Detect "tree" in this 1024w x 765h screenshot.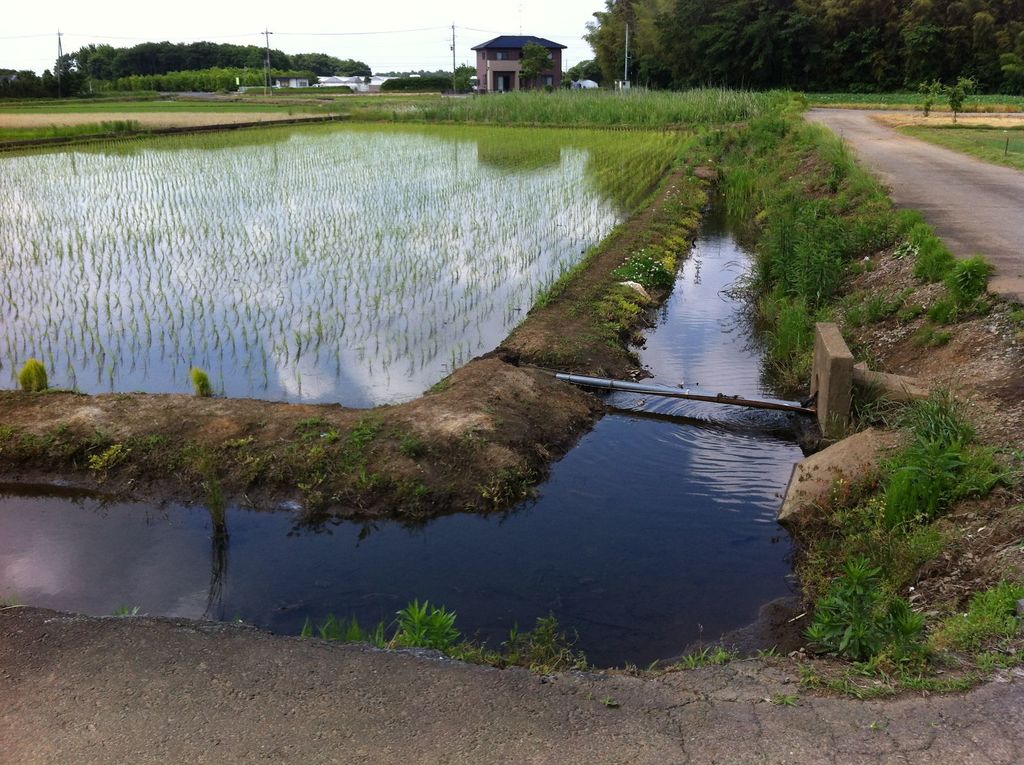
Detection: <bbox>448, 66, 482, 101</bbox>.
